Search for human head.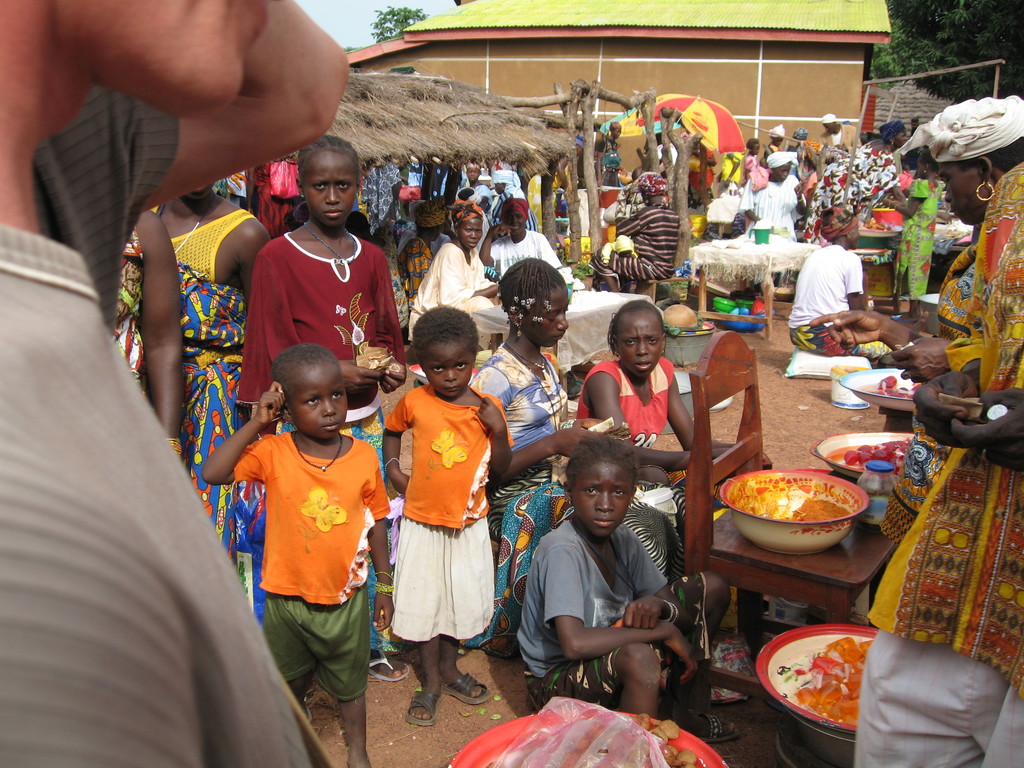
Found at (x1=490, y1=171, x2=518, y2=193).
